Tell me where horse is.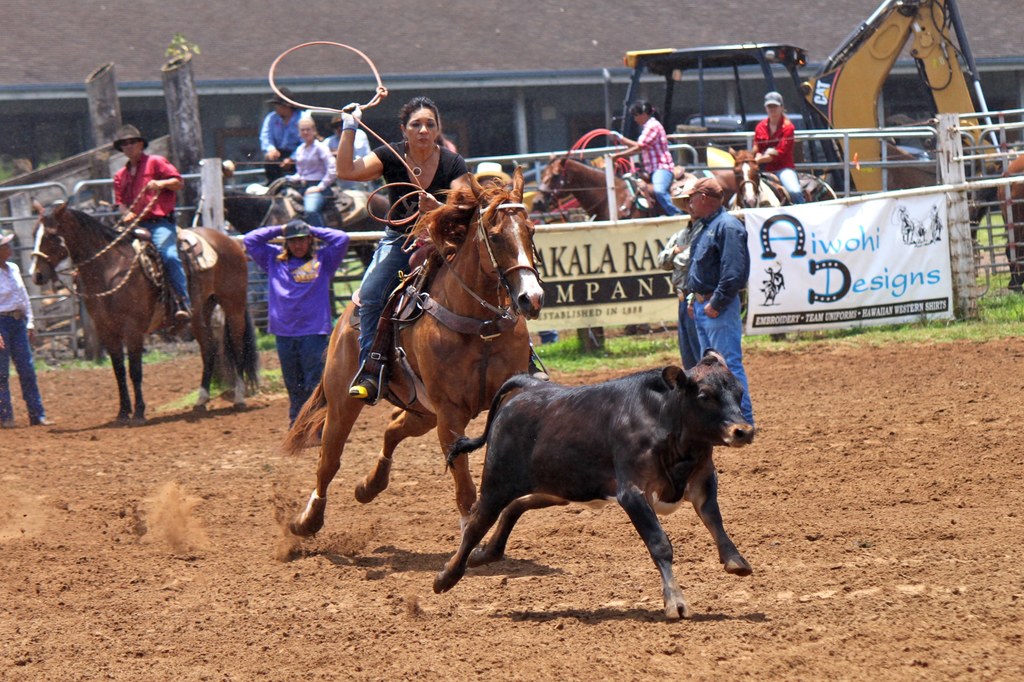
horse is at [left=730, top=151, right=840, bottom=211].
